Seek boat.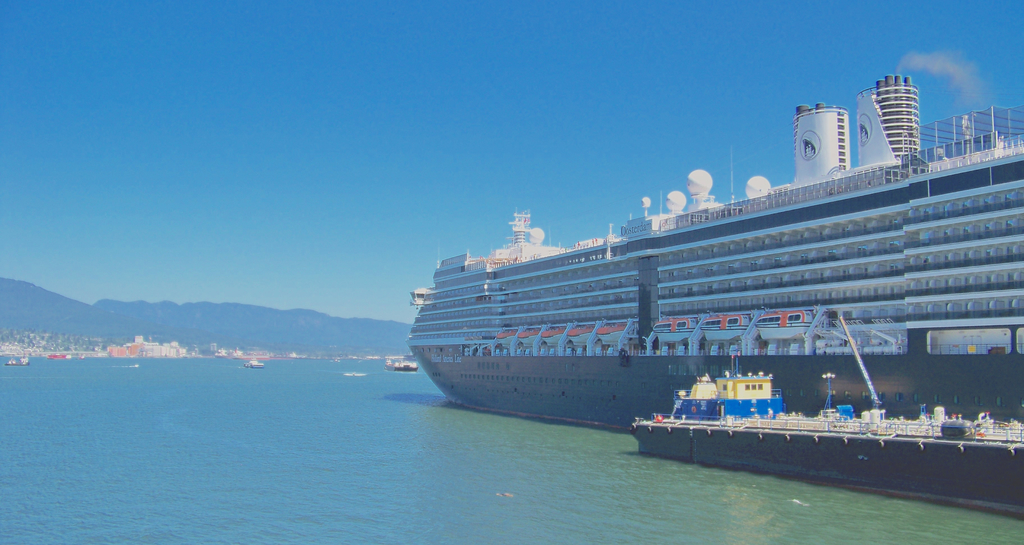
3/356/33/368.
